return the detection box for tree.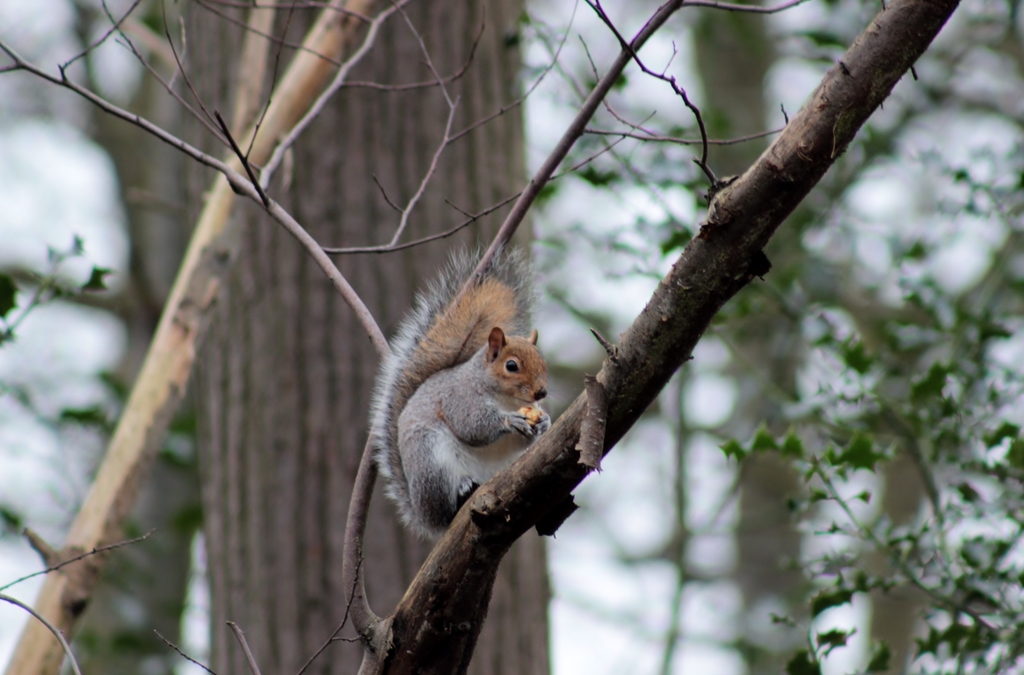
detection(531, 0, 1023, 674).
